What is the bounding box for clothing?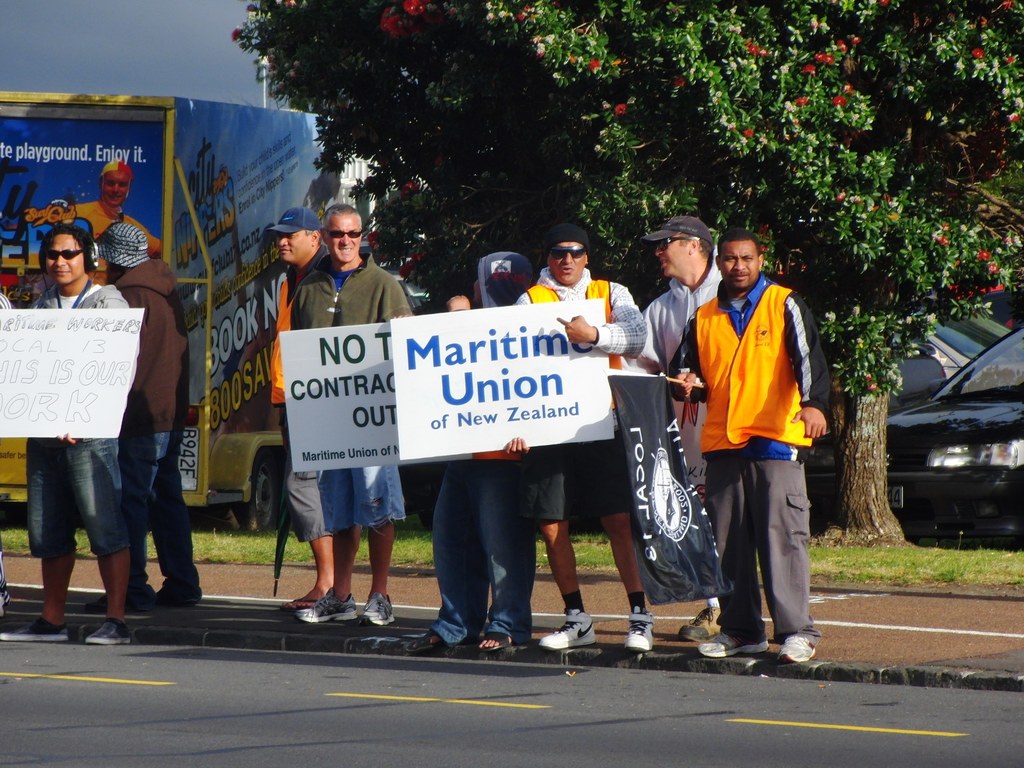
[258, 241, 325, 548].
